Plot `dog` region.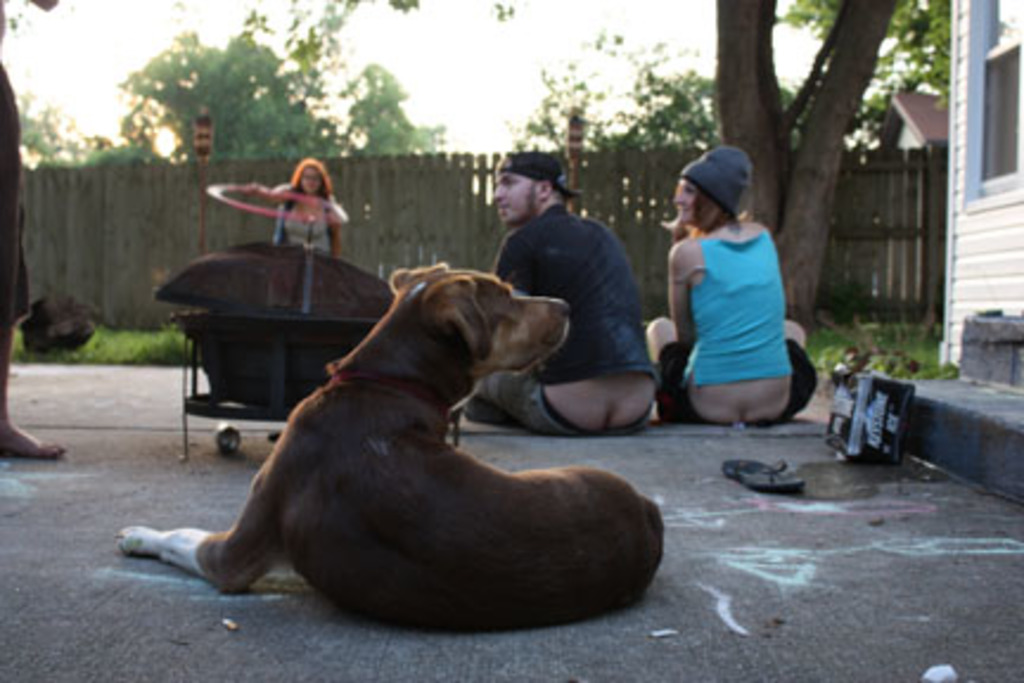
Plotted at 116/263/666/636.
